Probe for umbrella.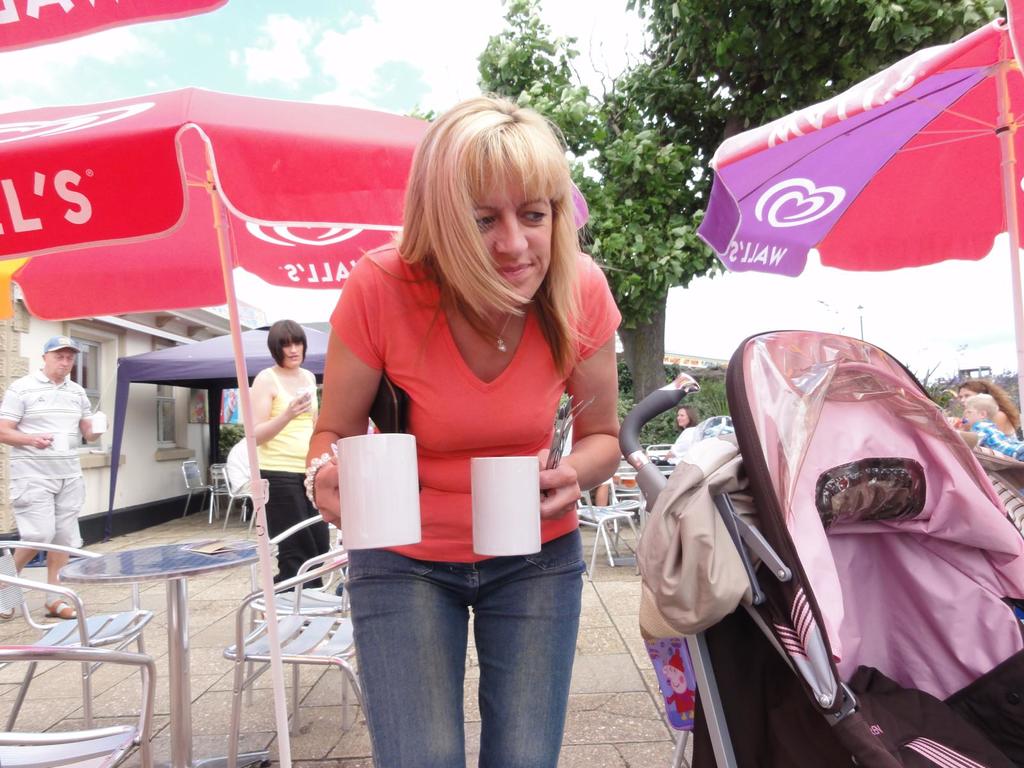
Probe result: [left=0, top=84, right=590, bottom=767].
